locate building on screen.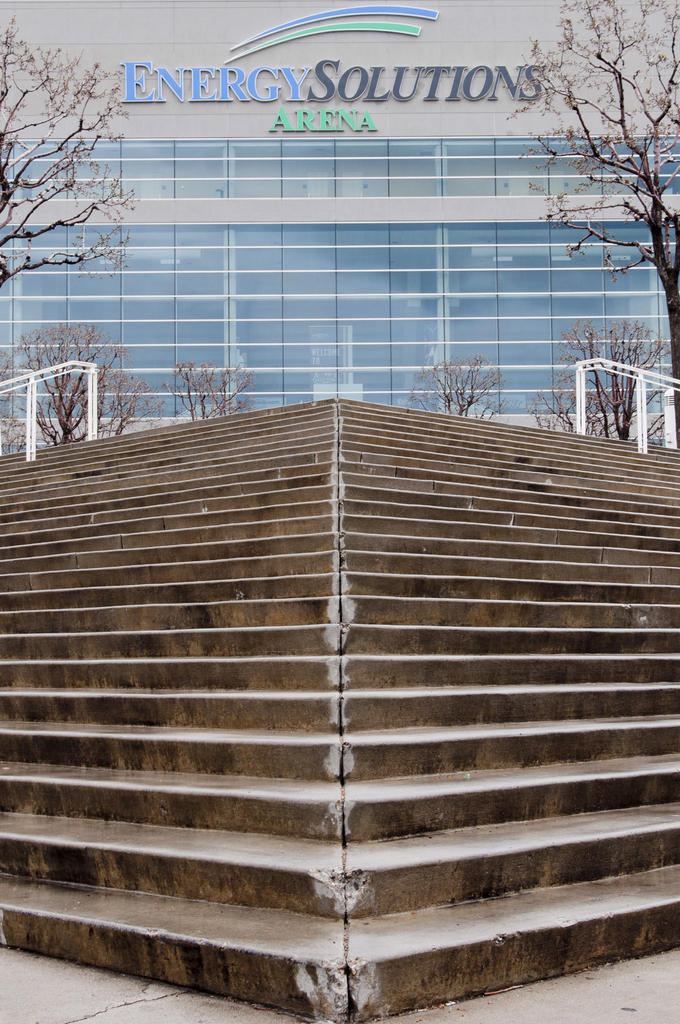
On screen at region(0, 0, 679, 451).
